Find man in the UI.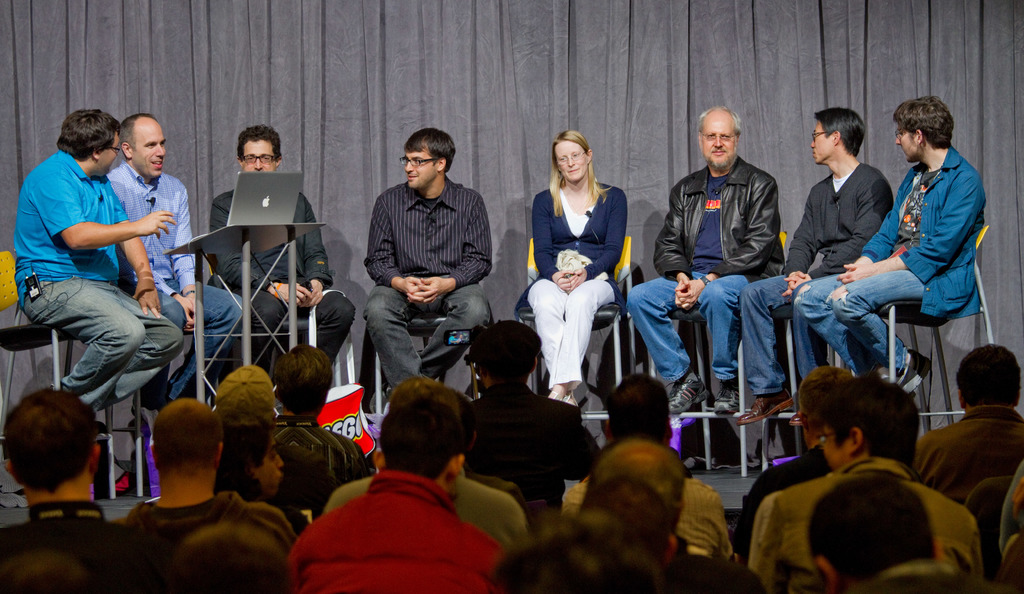
UI element at box(806, 104, 994, 398).
